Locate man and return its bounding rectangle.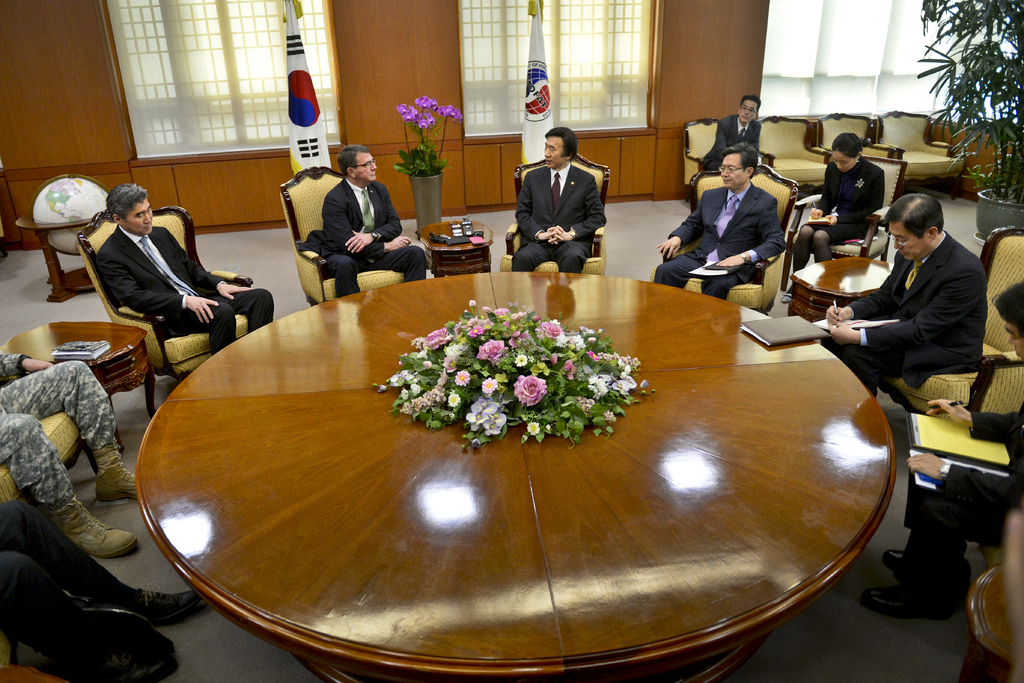
698/97/764/168.
